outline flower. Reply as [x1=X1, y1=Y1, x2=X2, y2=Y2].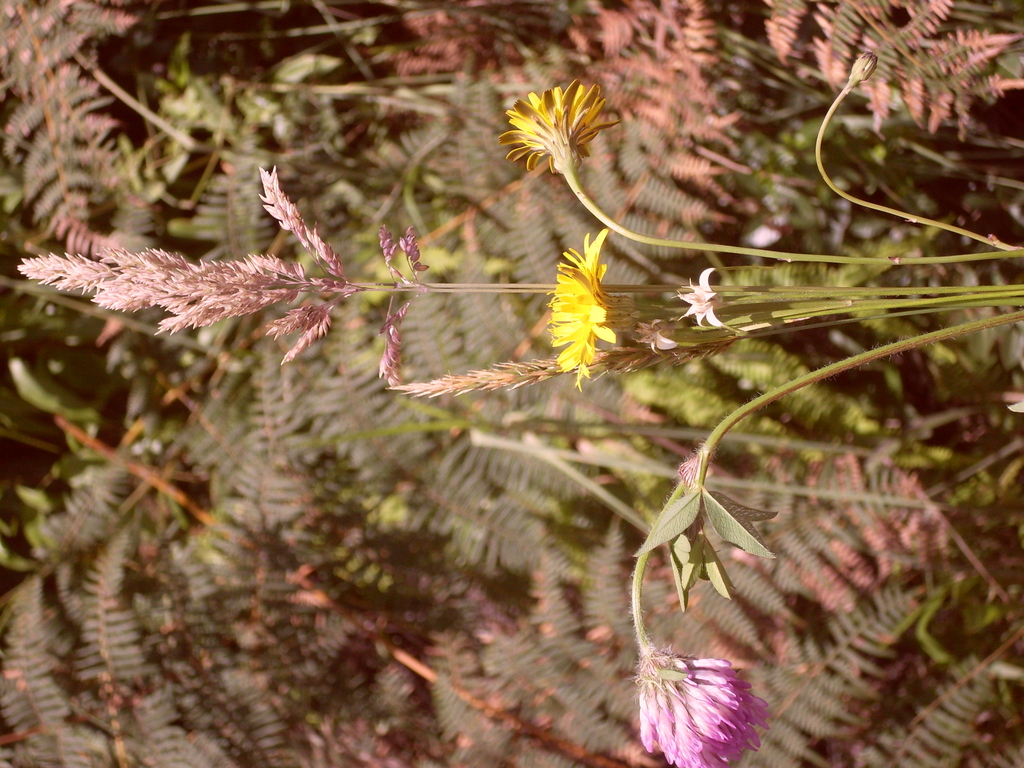
[x1=621, y1=650, x2=790, y2=767].
